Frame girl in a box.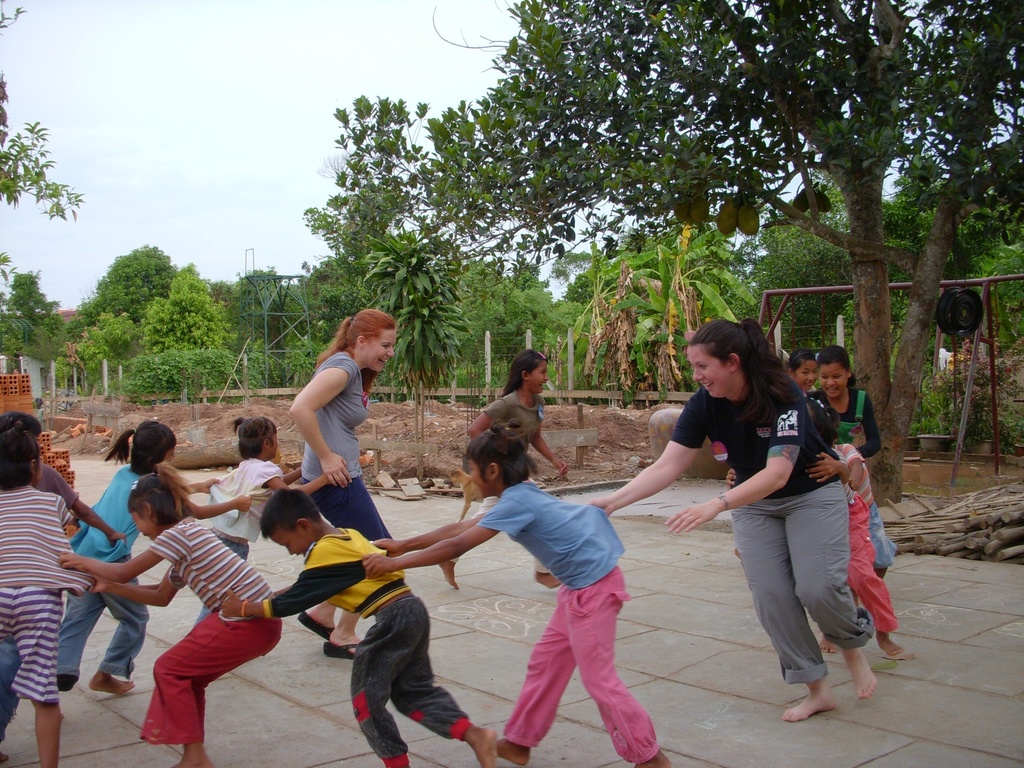
<bbox>362, 415, 674, 767</bbox>.
